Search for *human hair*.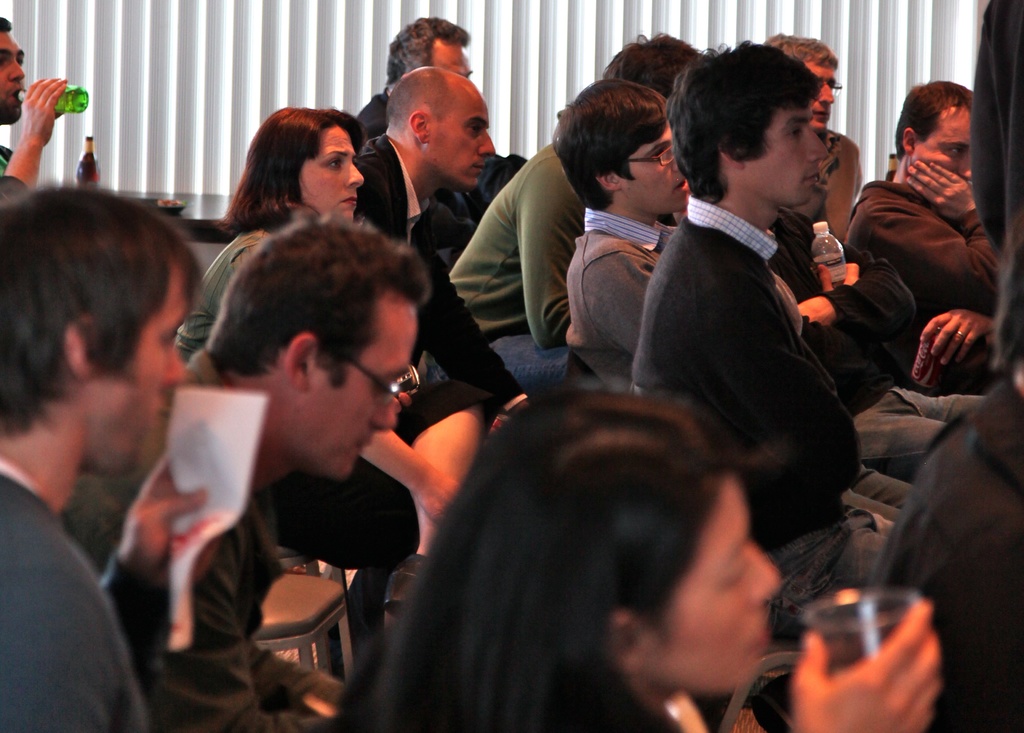
Found at left=216, top=109, right=365, bottom=239.
